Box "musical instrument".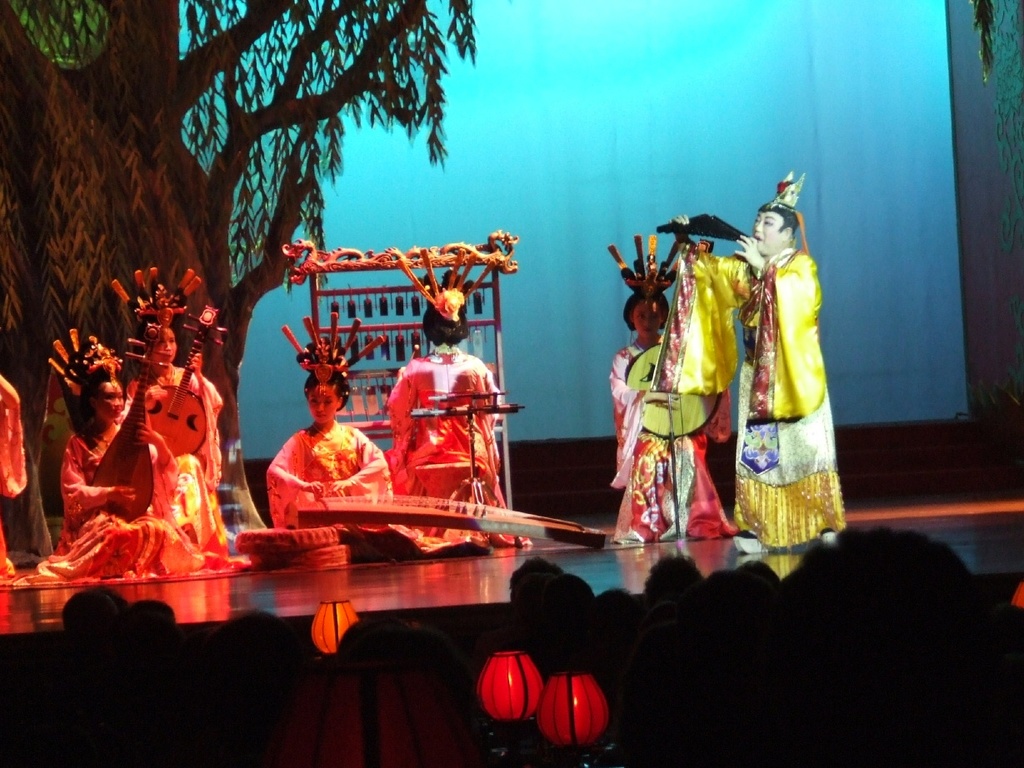
locate(138, 299, 222, 462).
